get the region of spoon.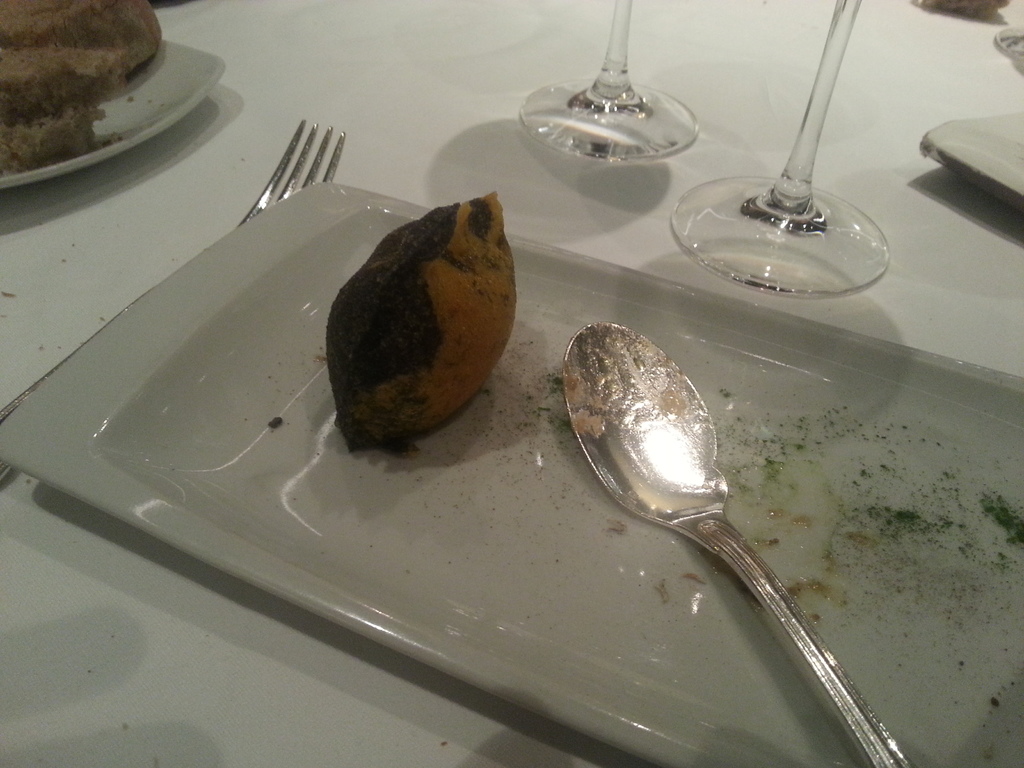
Rect(563, 319, 909, 767).
